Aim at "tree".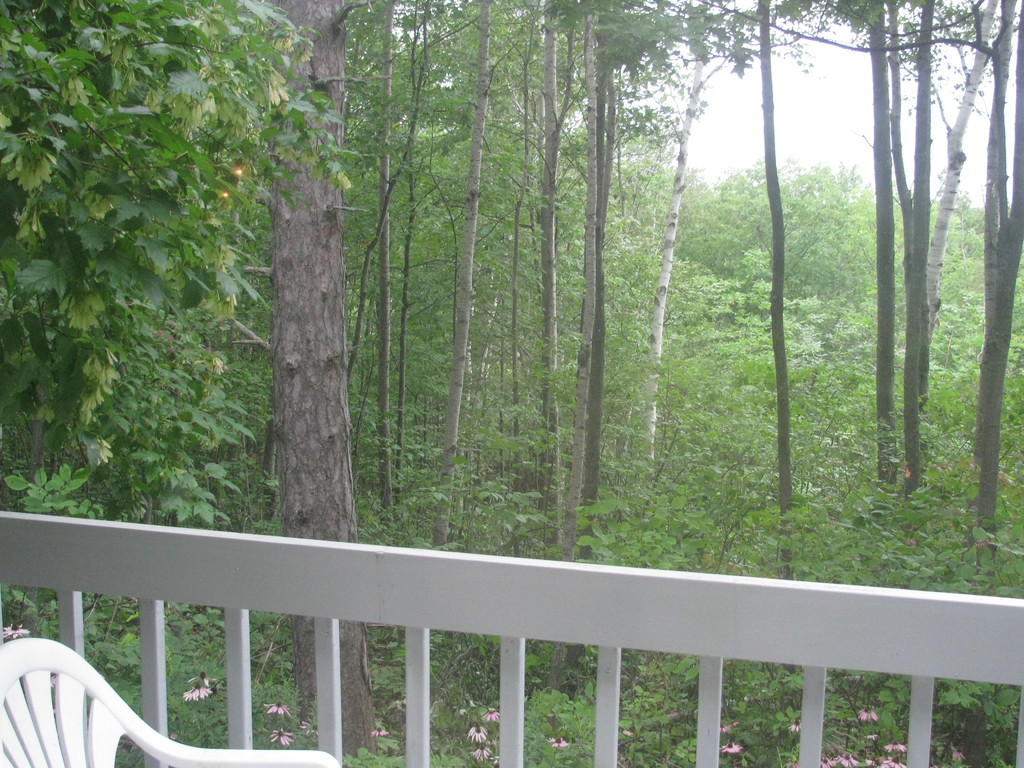
Aimed at select_region(847, 0, 897, 521).
